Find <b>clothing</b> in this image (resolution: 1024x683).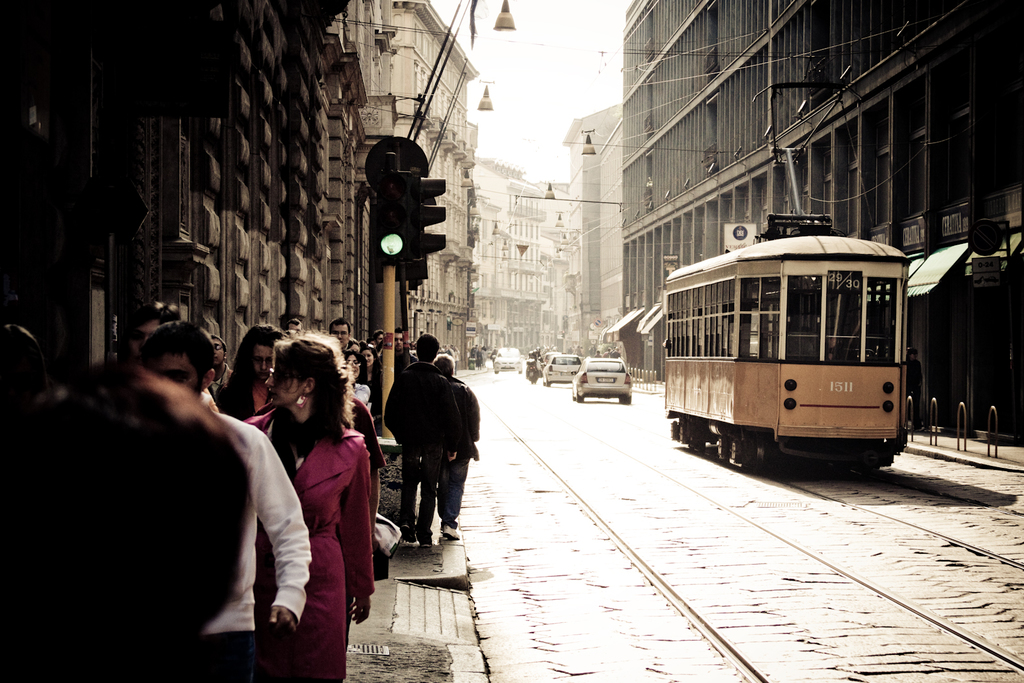
bbox(0, 341, 487, 682).
